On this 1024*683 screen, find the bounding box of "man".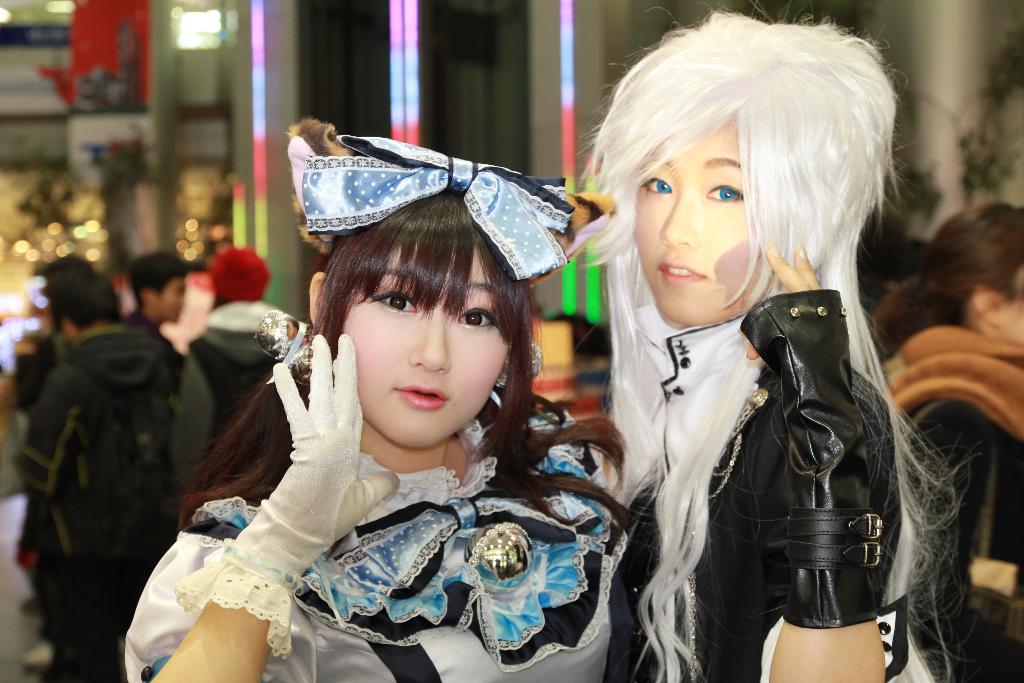
Bounding box: [left=22, top=270, right=171, bottom=680].
